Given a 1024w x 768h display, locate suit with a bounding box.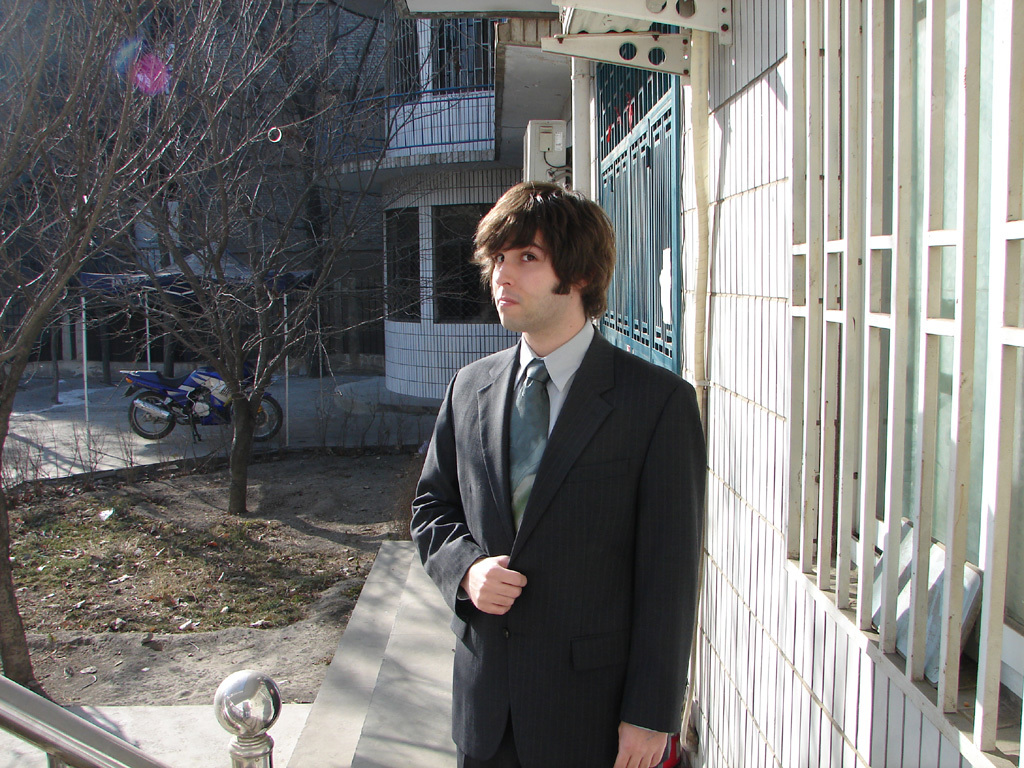
Located: 407/219/705/765.
